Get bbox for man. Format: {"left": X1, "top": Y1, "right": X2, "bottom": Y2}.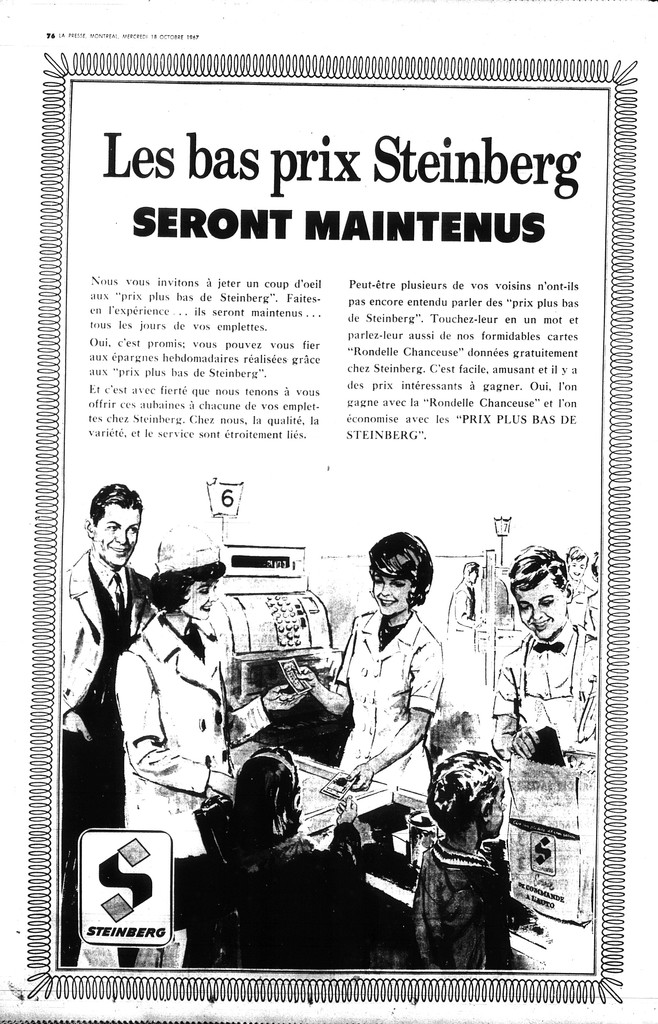
{"left": 62, "top": 479, "right": 154, "bottom": 964}.
